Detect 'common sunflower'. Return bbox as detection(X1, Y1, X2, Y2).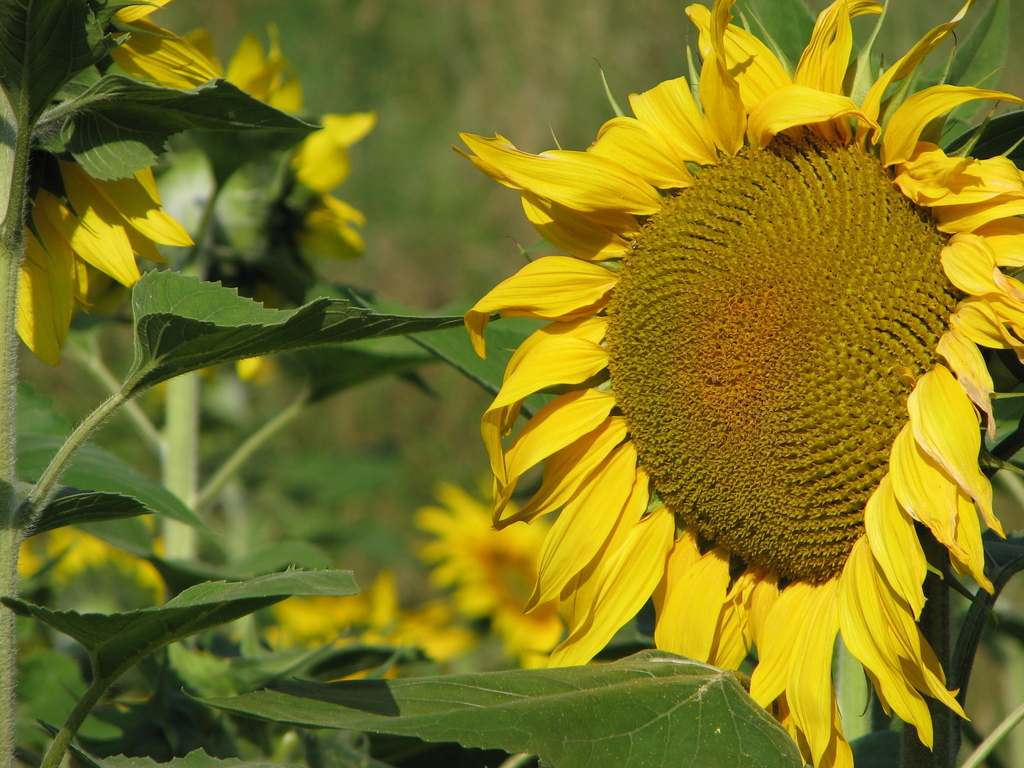
detection(486, 36, 1017, 740).
